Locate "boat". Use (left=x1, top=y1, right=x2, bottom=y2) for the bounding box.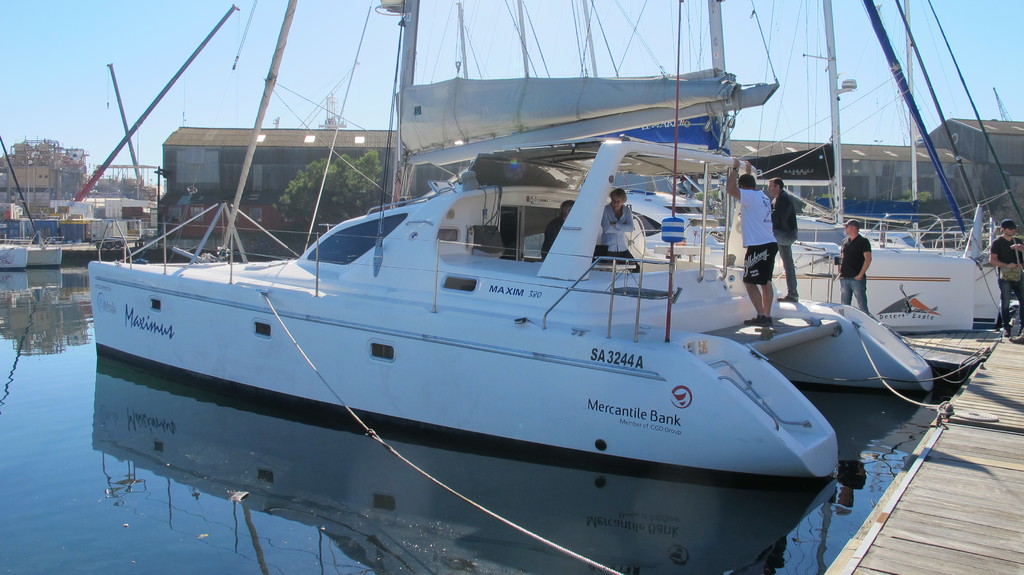
(left=0, top=241, right=31, bottom=277).
